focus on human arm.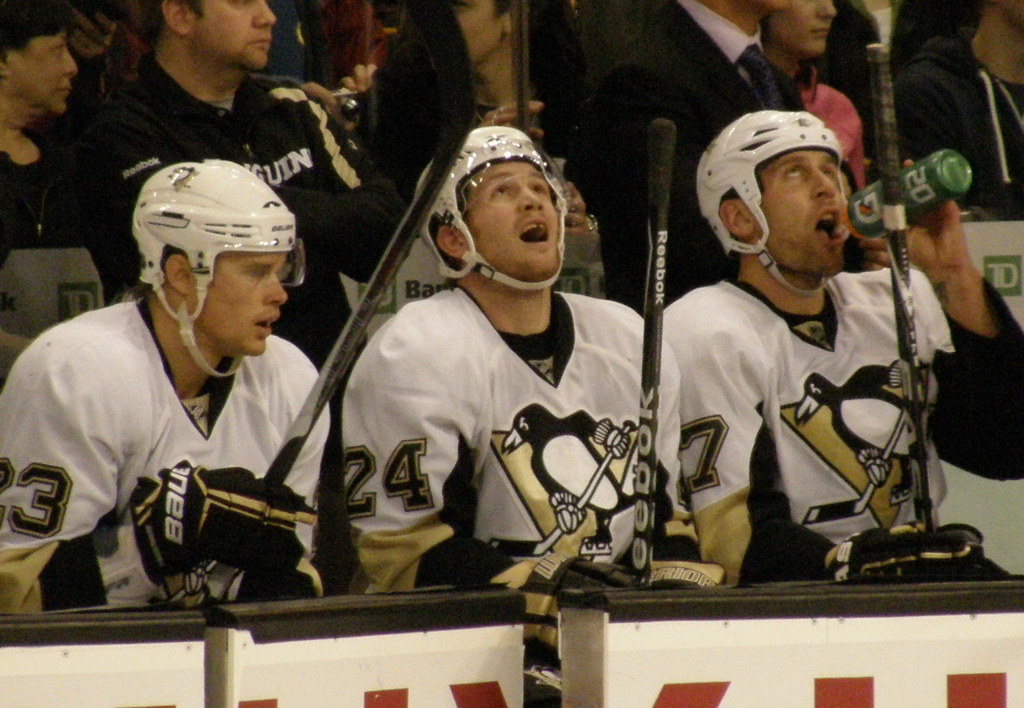
Focused at 0 347 116 613.
